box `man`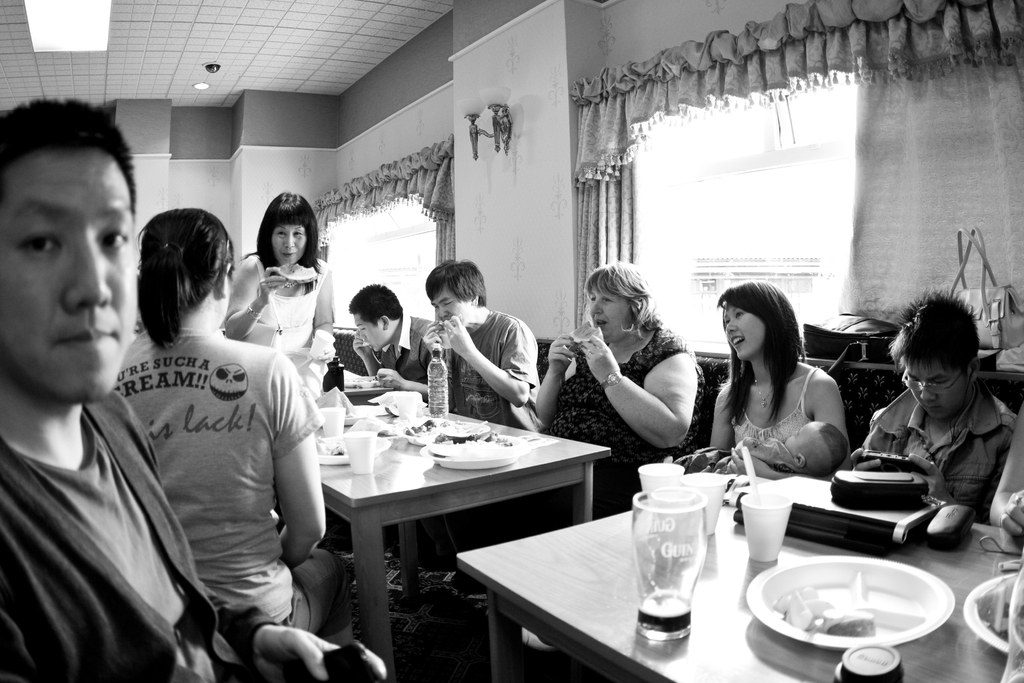
856:315:1019:536
